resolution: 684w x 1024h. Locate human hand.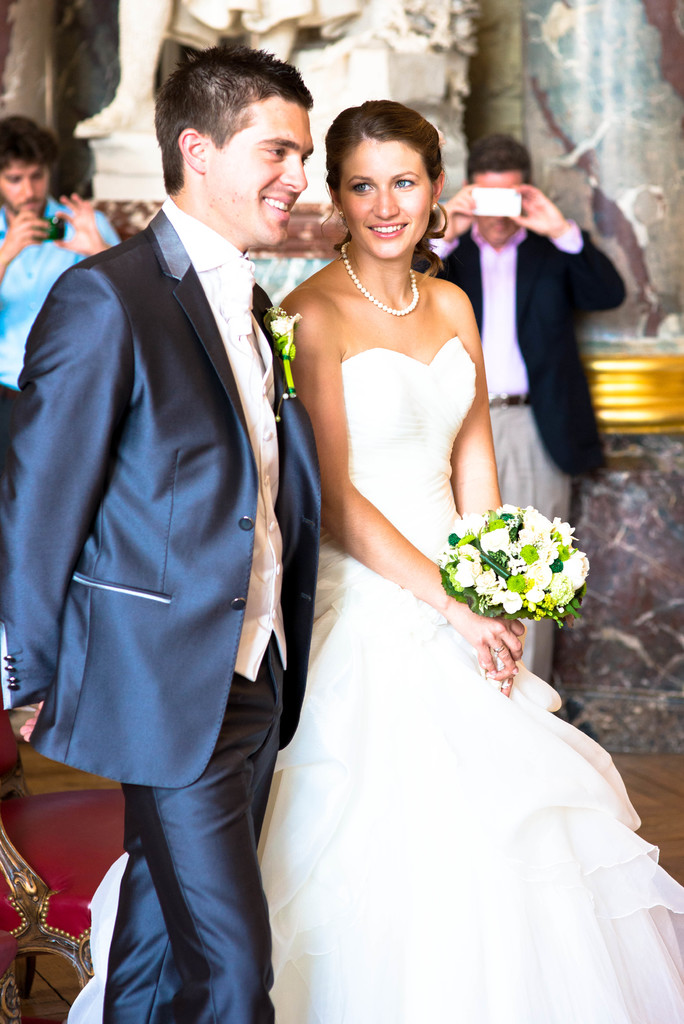
detection(507, 183, 565, 236).
